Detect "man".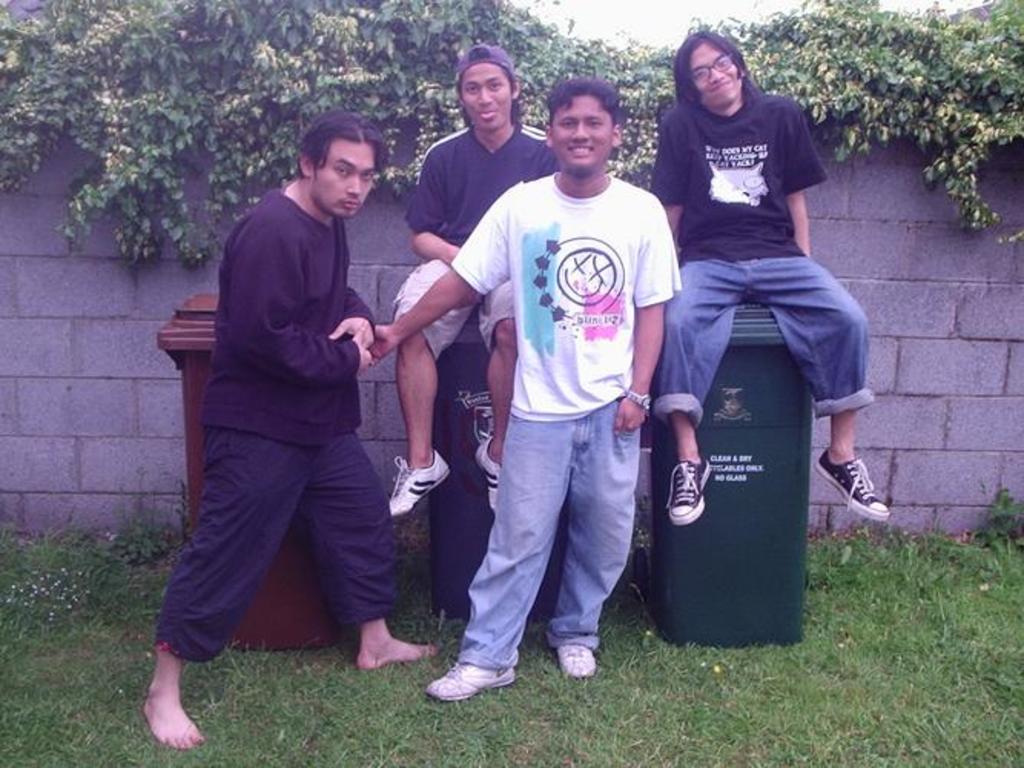
Detected at <box>368,74,682,699</box>.
